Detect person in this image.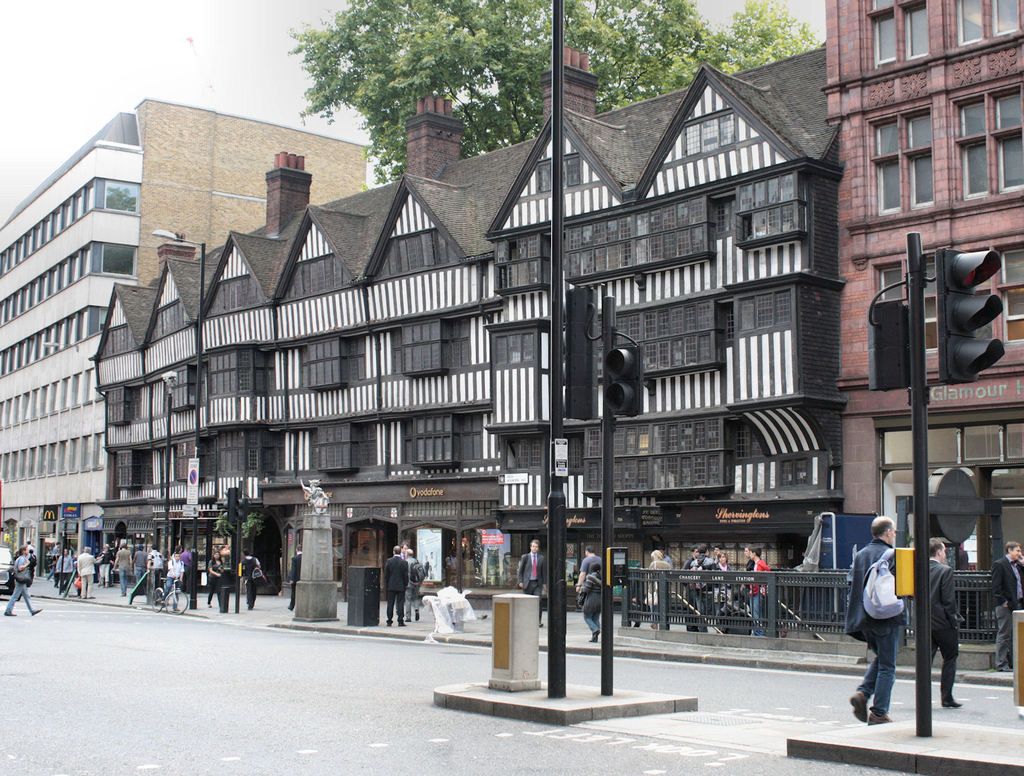
Detection: x1=854 y1=521 x2=918 y2=715.
